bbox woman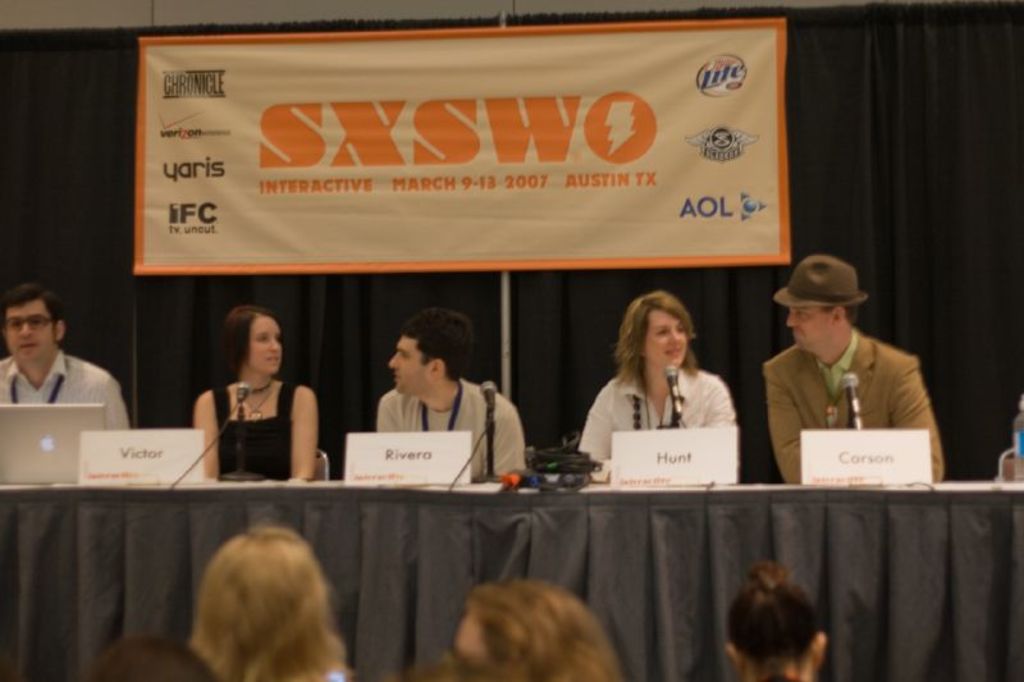
region(722, 560, 828, 681)
